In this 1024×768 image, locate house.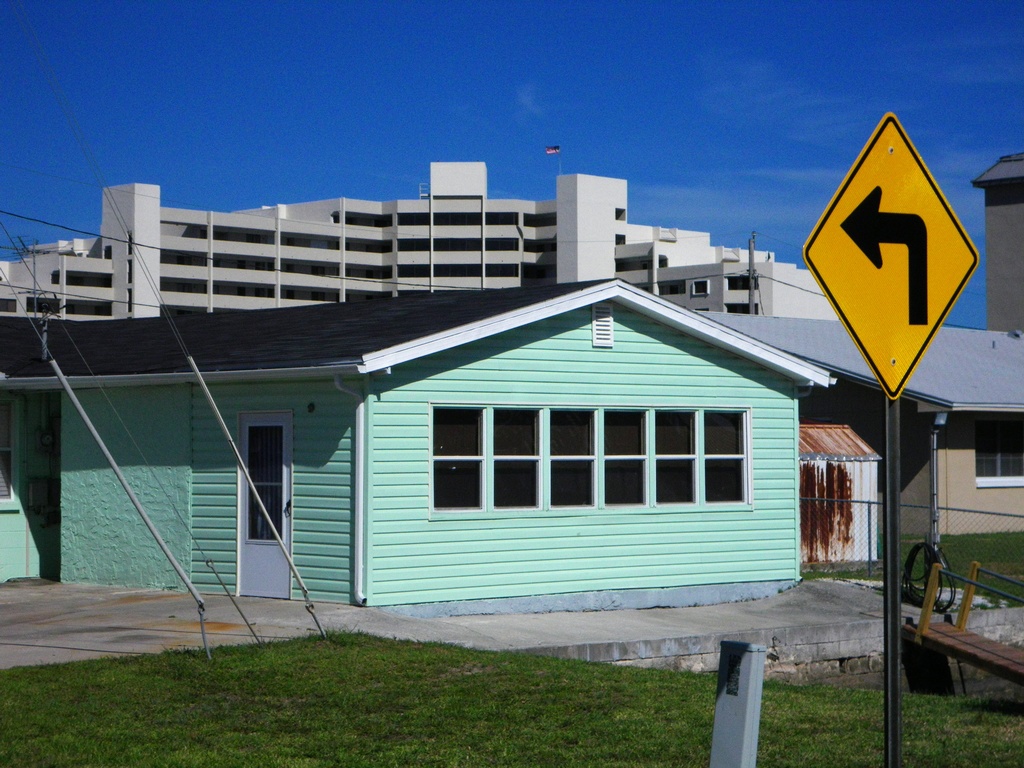
Bounding box: bbox(692, 308, 1023, 550).
